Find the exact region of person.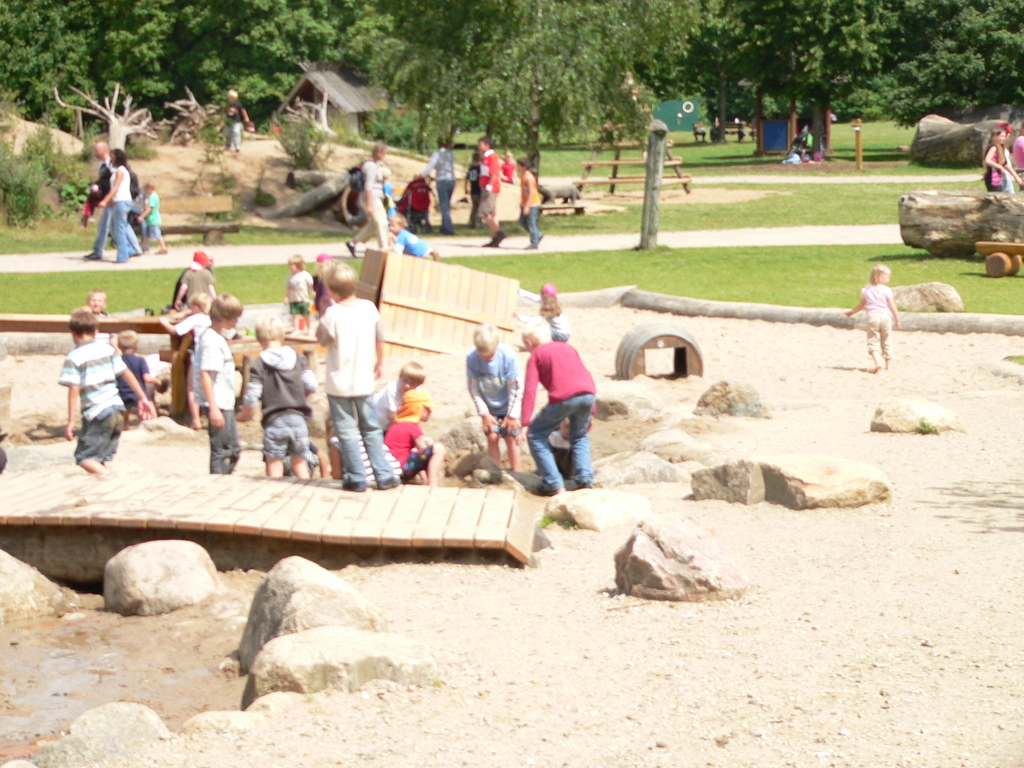
Exact region: locate(472, 133, 509, 248).
